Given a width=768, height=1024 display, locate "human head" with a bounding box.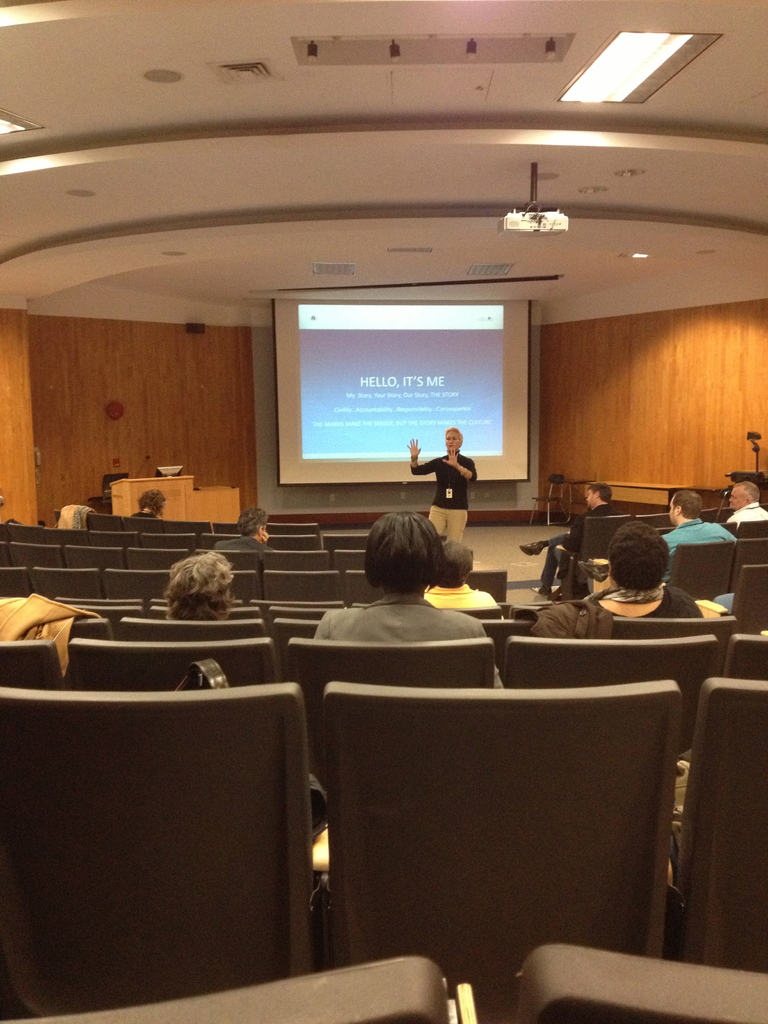
Located: l=365, t=513, r=440, b=591.
